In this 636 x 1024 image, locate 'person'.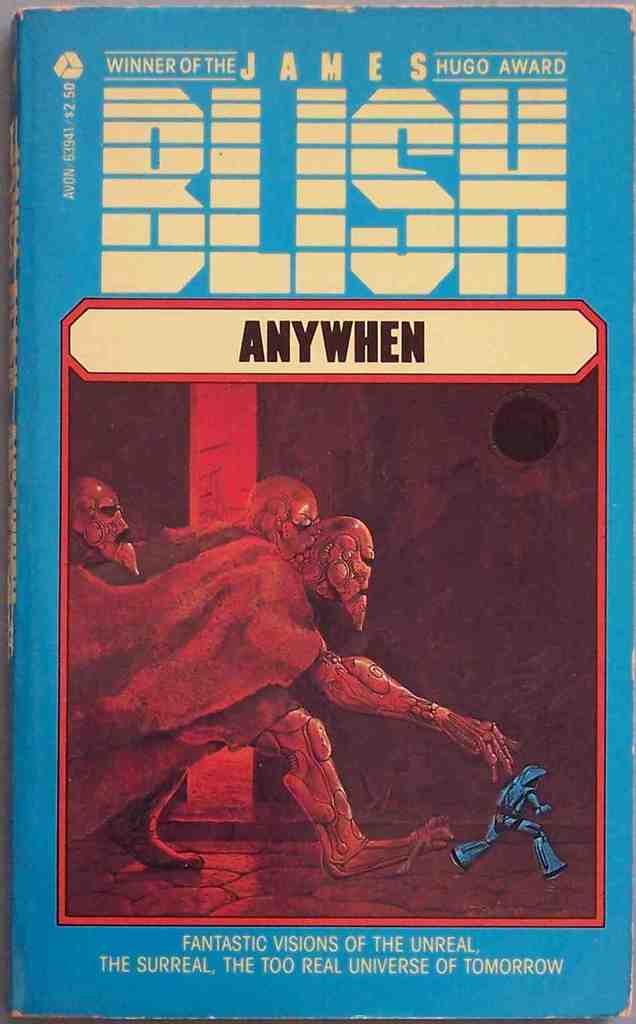
Bounding box: pyautogui.locateOnScreen(90, 475, 319, 588).
